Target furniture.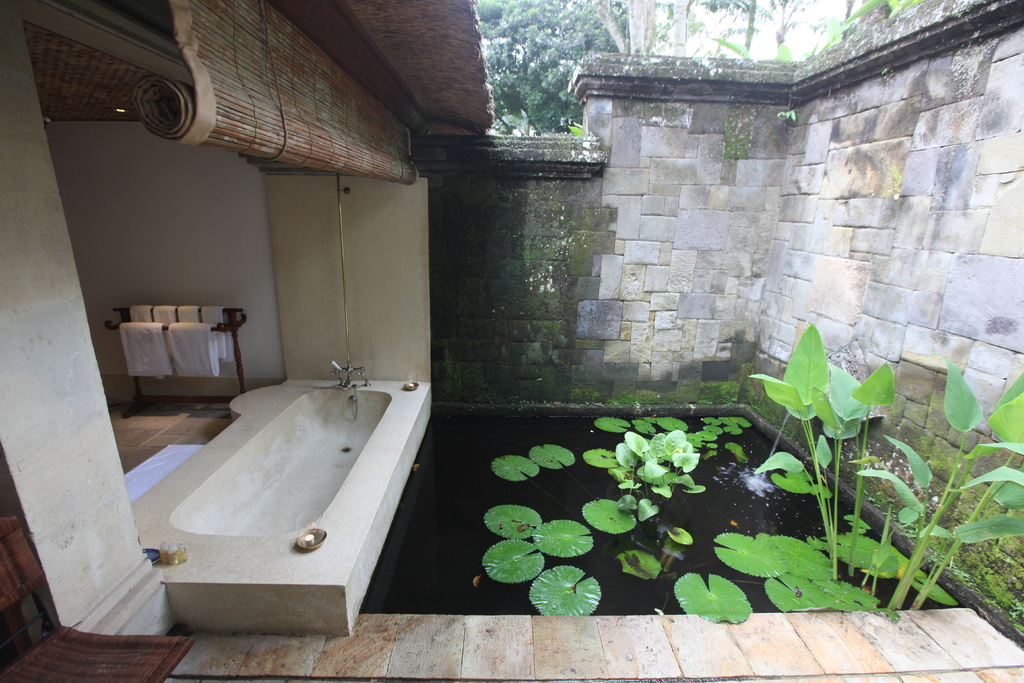
Target region: {"left": 108, "top": 304, "right": 246, "bottom": 418}.
